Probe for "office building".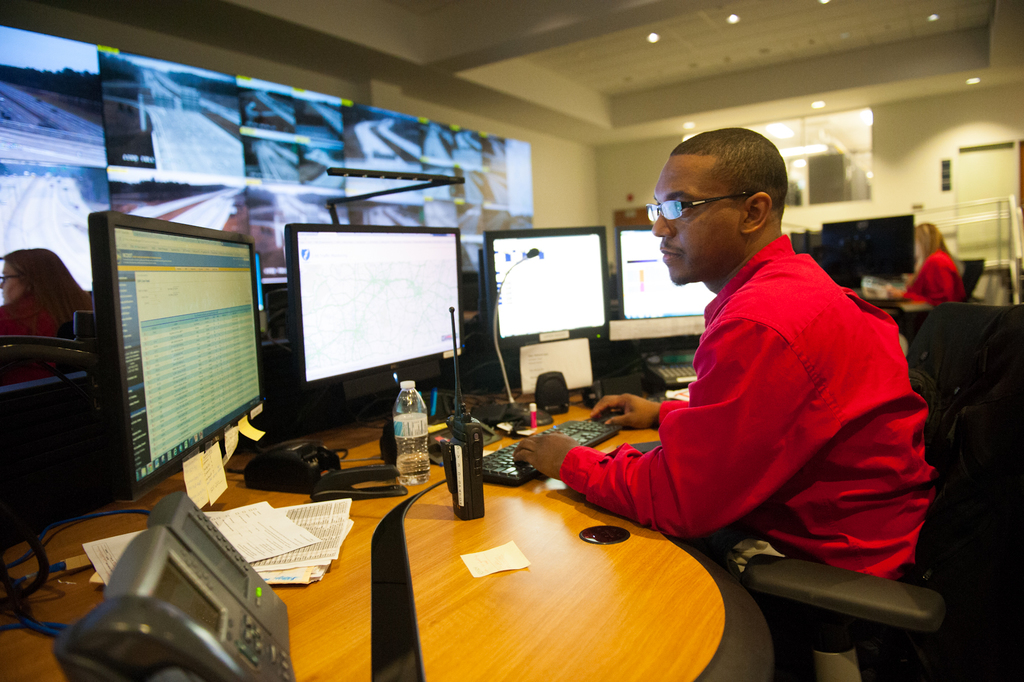
Probe result: {"x1": 0, "y1": 41, "x2": 936, "y2": 681}.
